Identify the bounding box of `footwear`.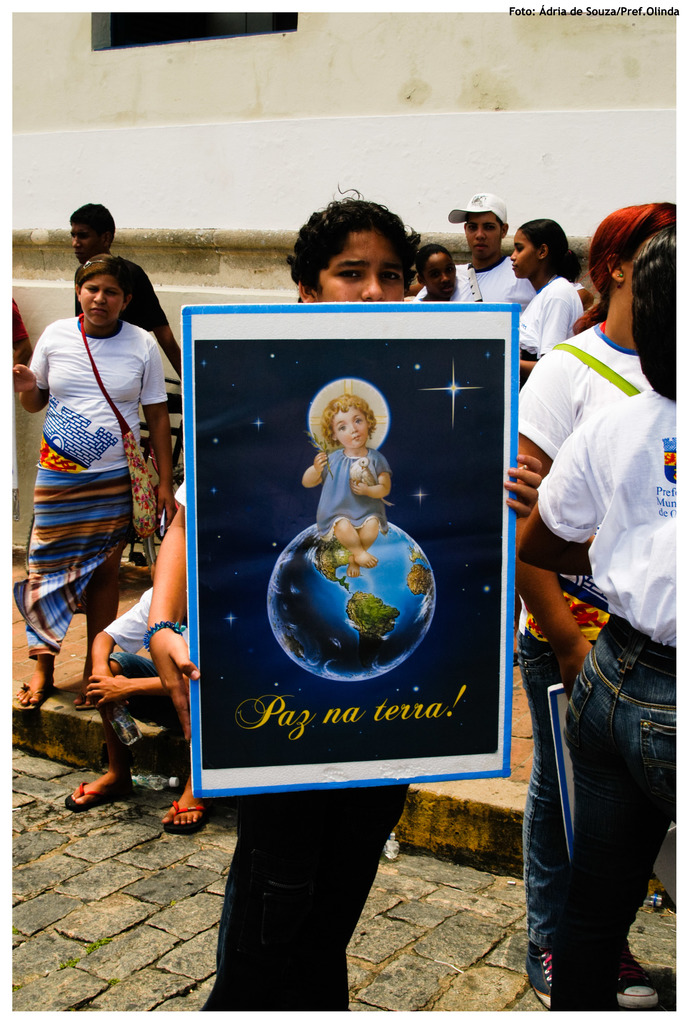
<bbox>17, 676, 47, 710</bbox>.
